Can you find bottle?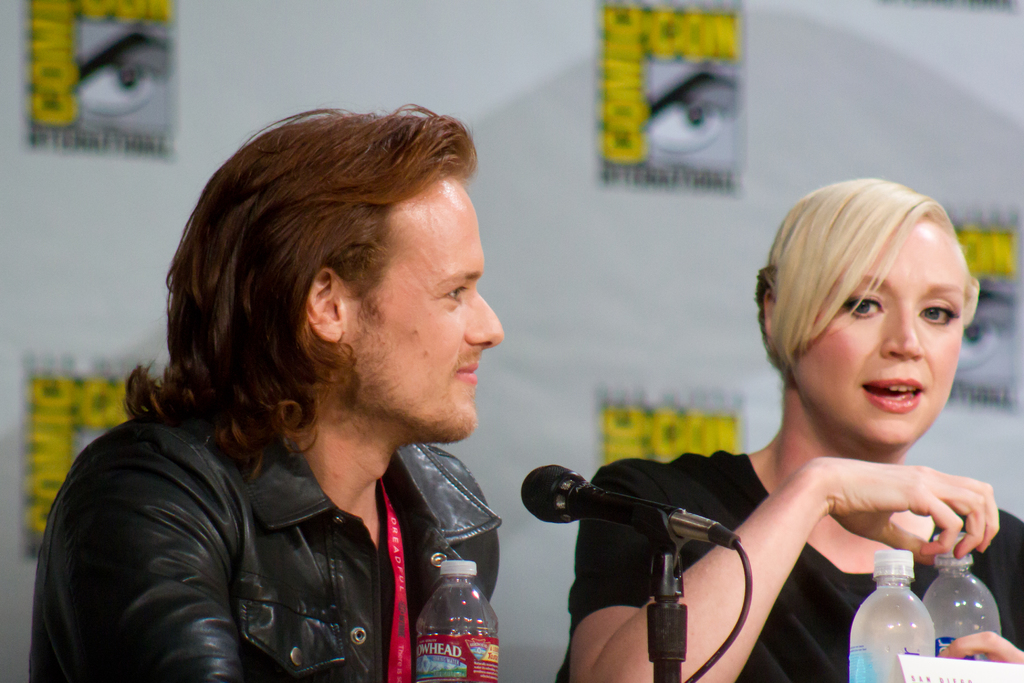
Yes, bounding box: box=[923, 532, 1003, 663].
